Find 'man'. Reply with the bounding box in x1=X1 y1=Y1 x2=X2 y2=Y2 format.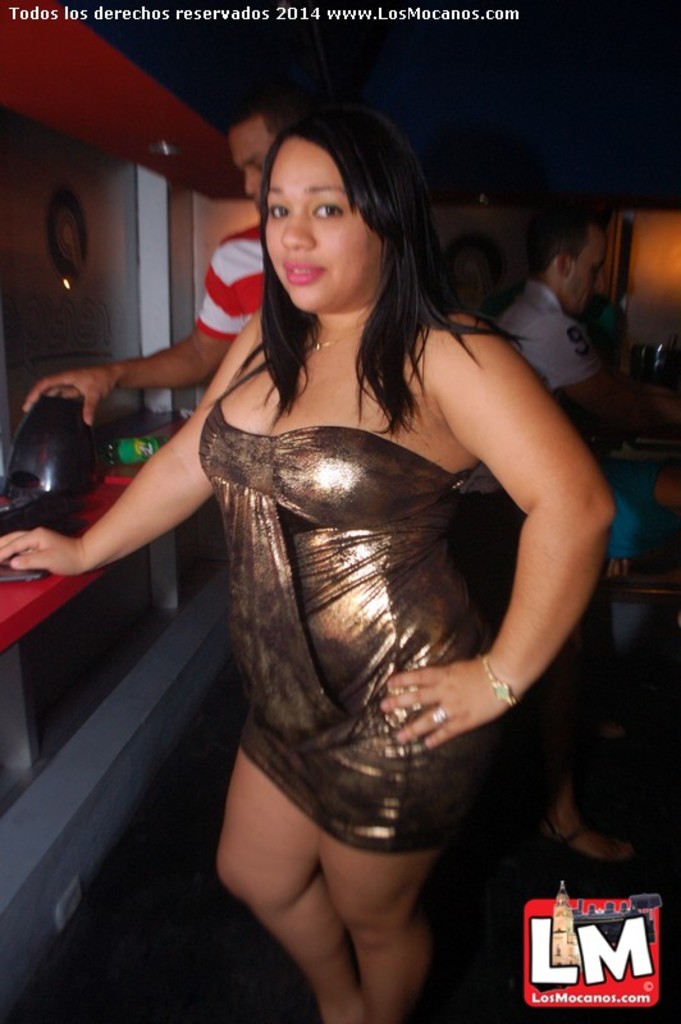
x1=490 y1=210 x2=632 y2=407.
